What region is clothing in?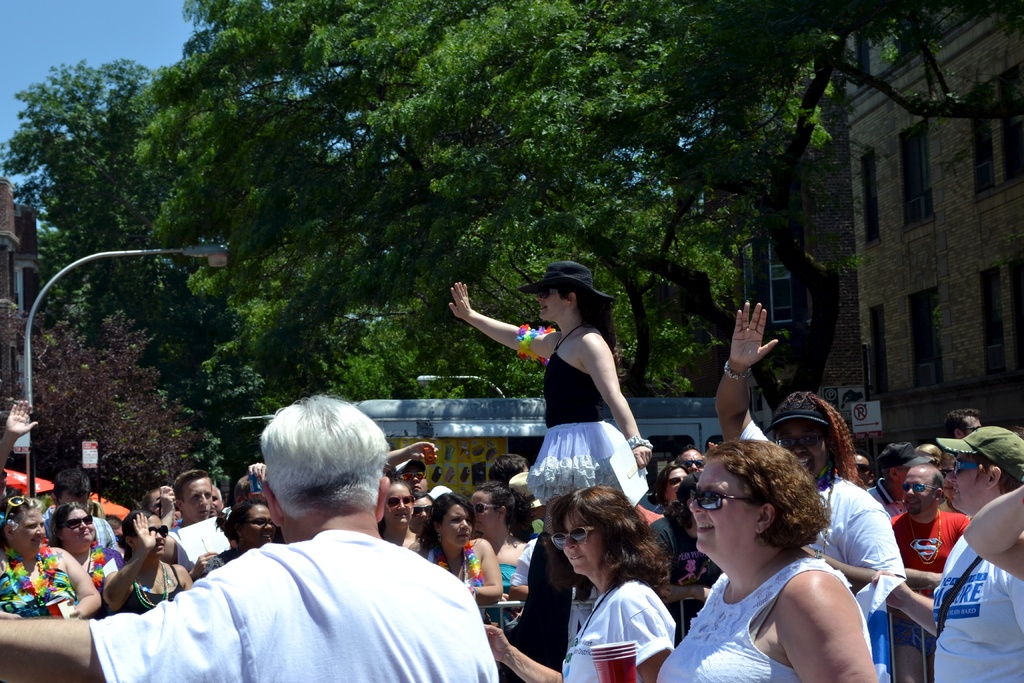
detection(125, 494, 488, 677).
